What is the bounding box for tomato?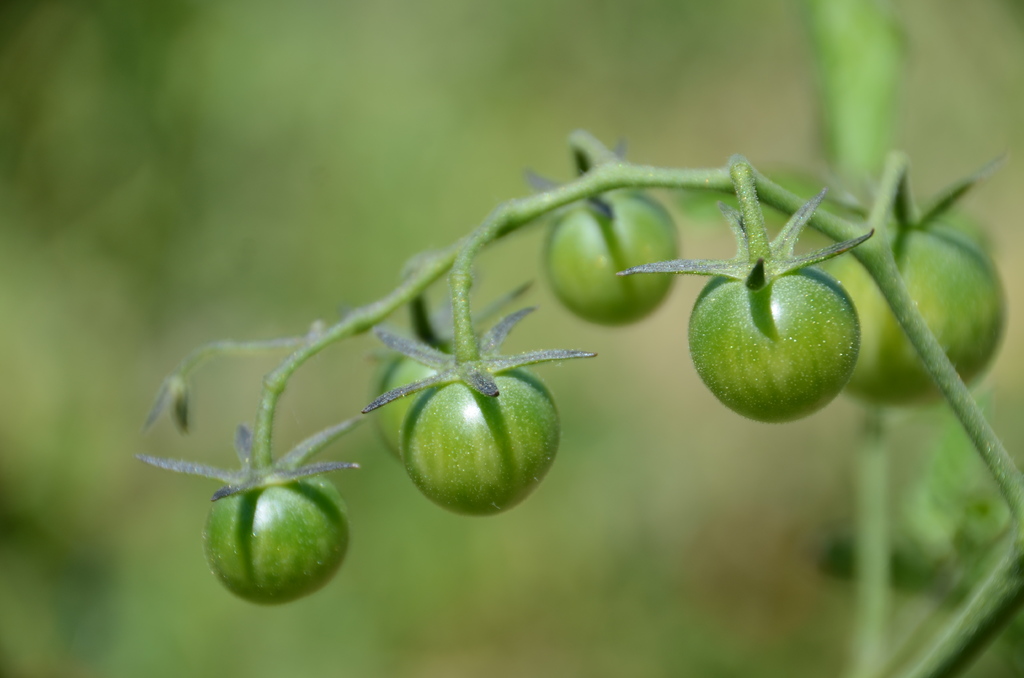
bbox(371, 282, 531, 458).
